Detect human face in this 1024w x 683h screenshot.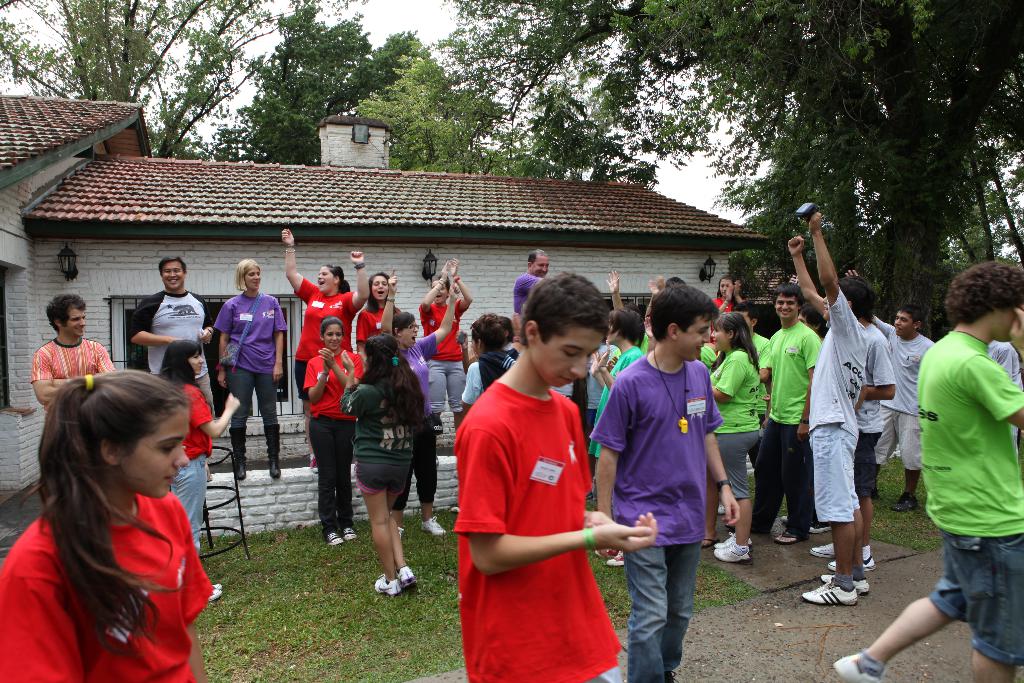
Detection: crop(322, 324, 343, 351).
